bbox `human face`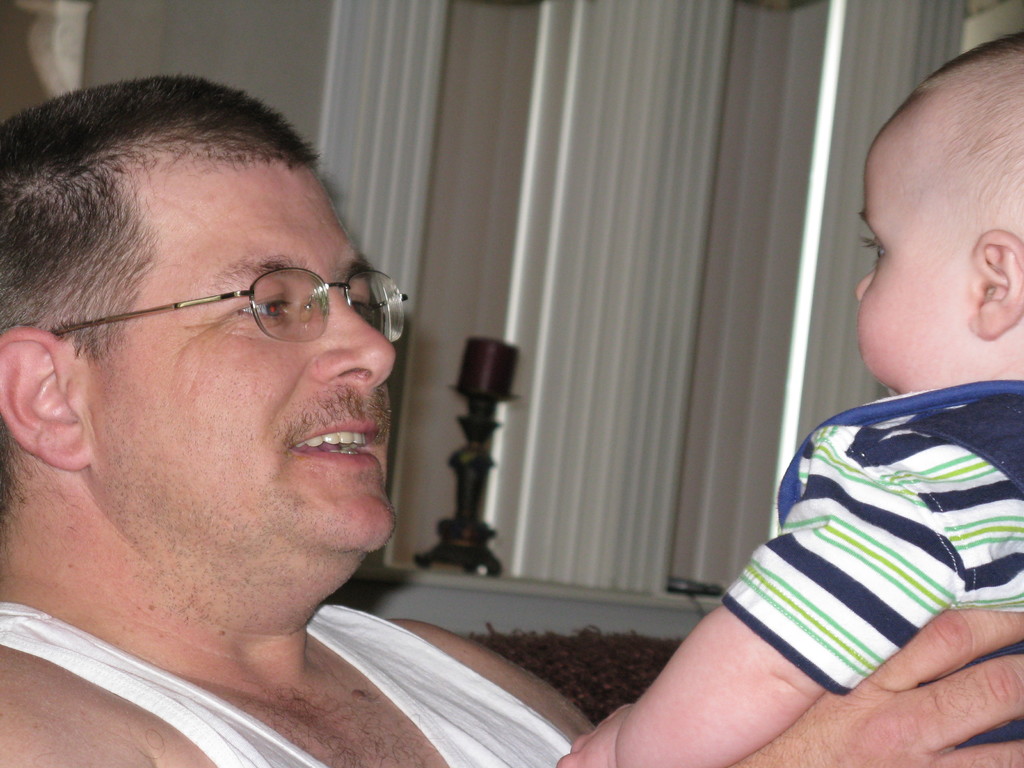
<bbox>851, 125, 984, 404</bbox>
